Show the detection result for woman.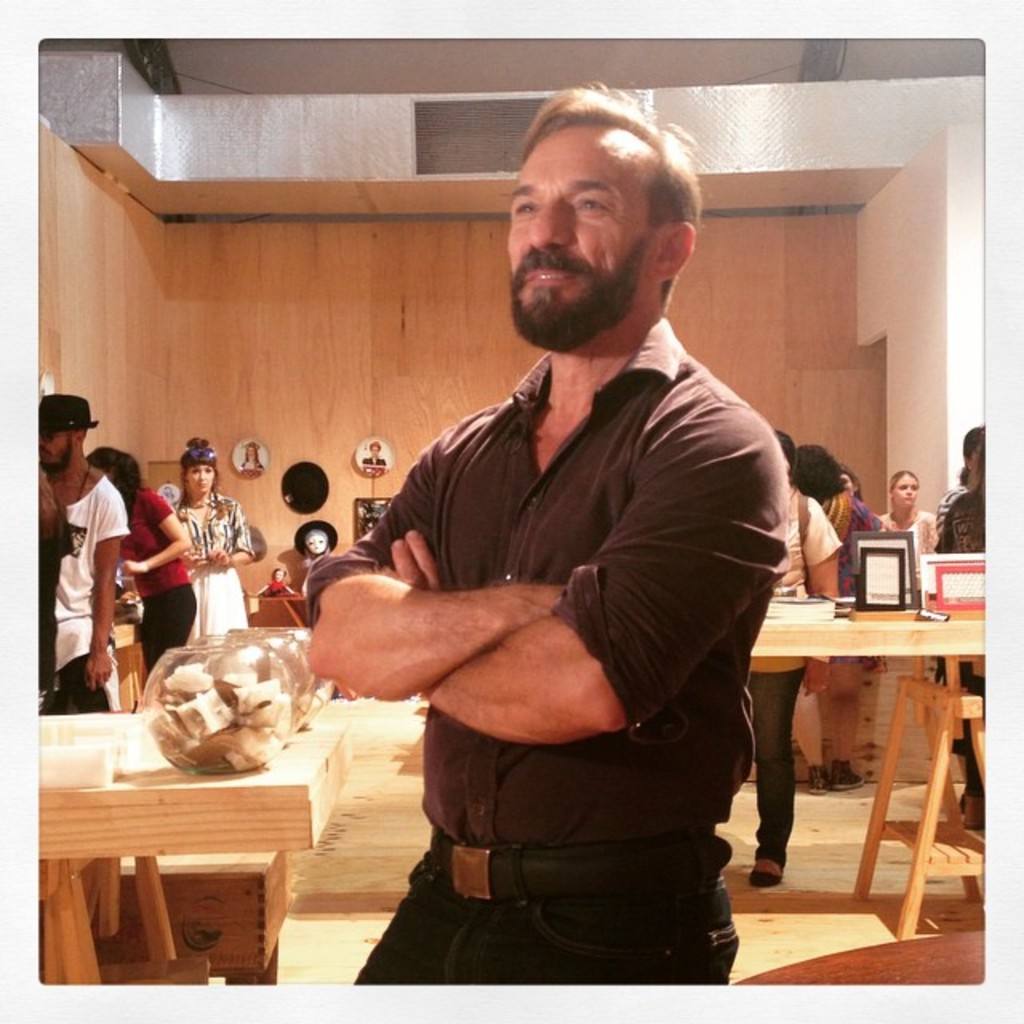
<bbox>880, 472, 936, 586</bbox>.
